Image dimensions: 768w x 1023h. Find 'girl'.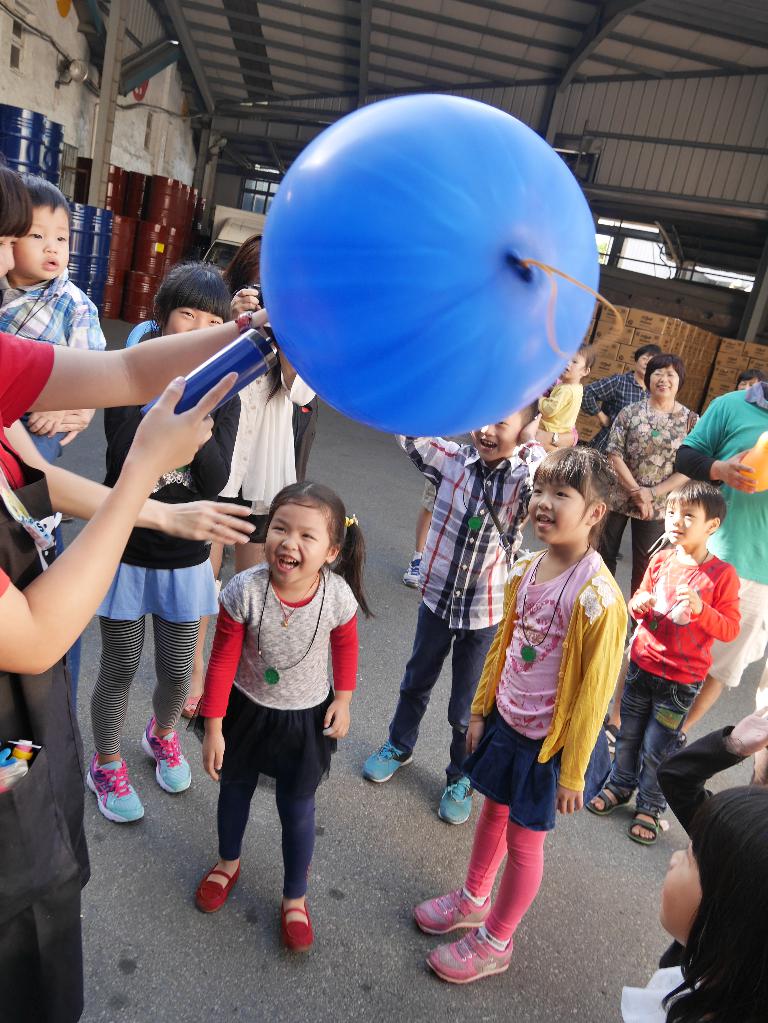
{"x1": 191, "y1": 235, "x2": 310, "y2": 714}.
